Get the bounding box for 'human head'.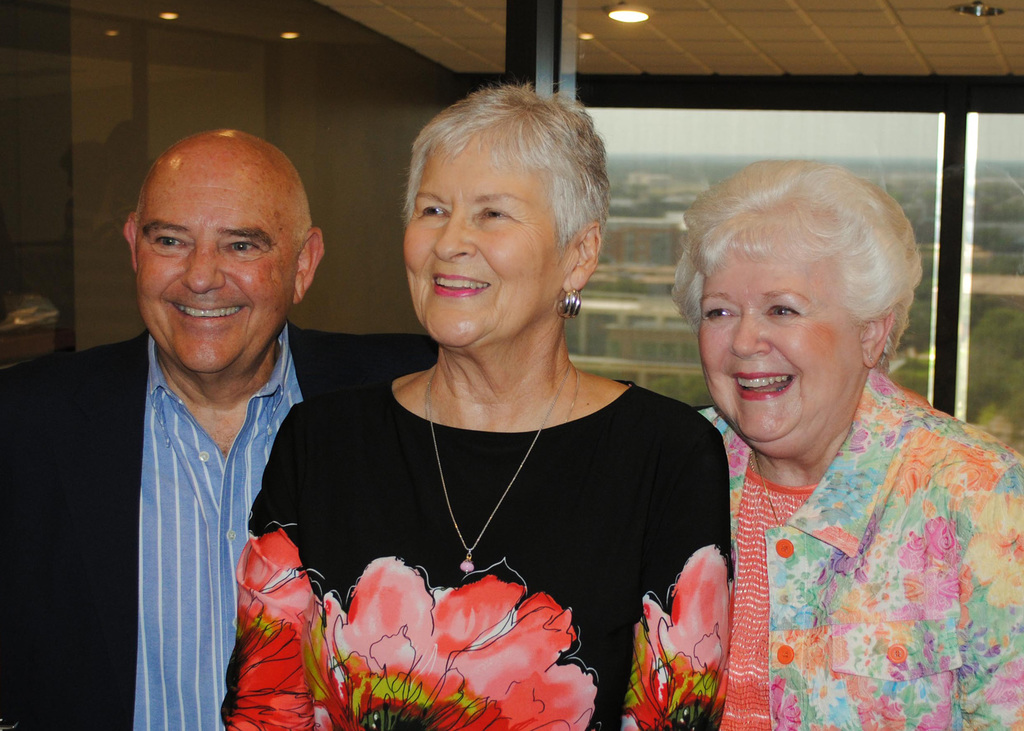
x1=404 y1=83 x2=607 y2=355.
